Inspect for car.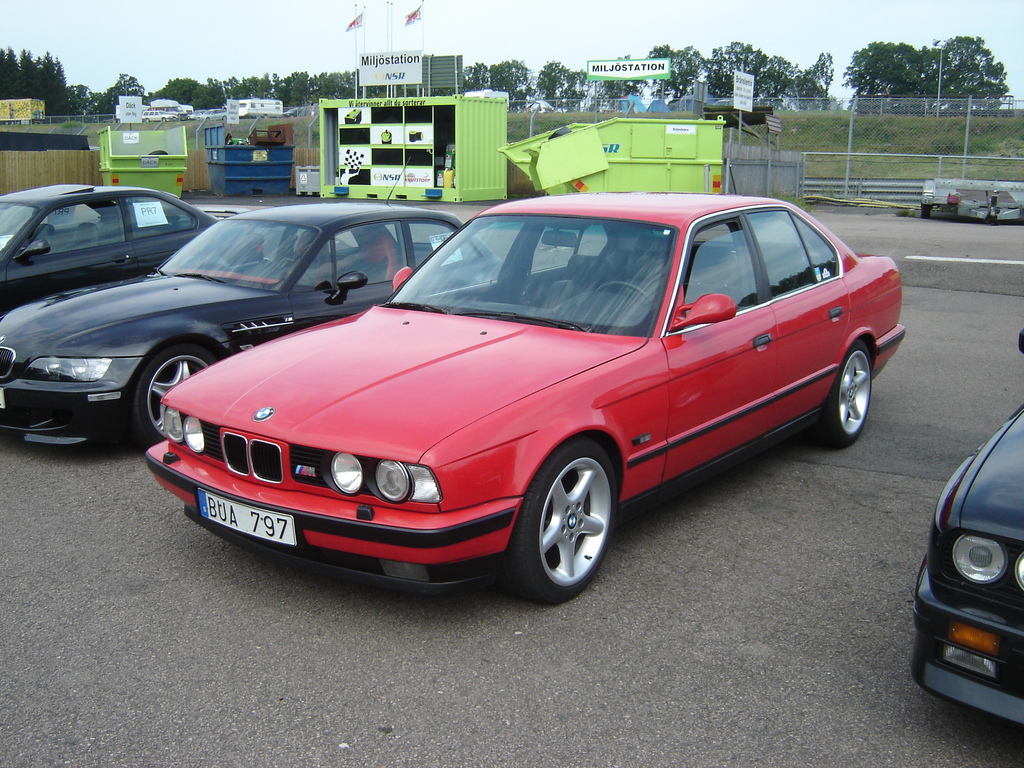
Inspection: 0:160:502:445.
